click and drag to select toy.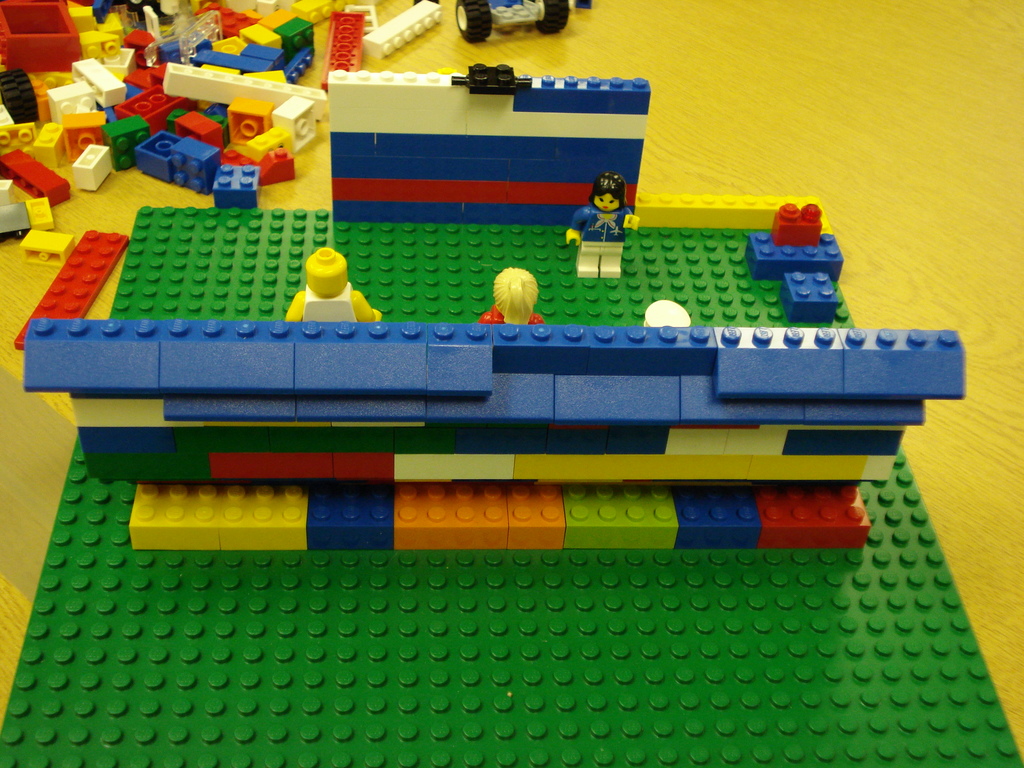
Selection: (773,266,846,323).
